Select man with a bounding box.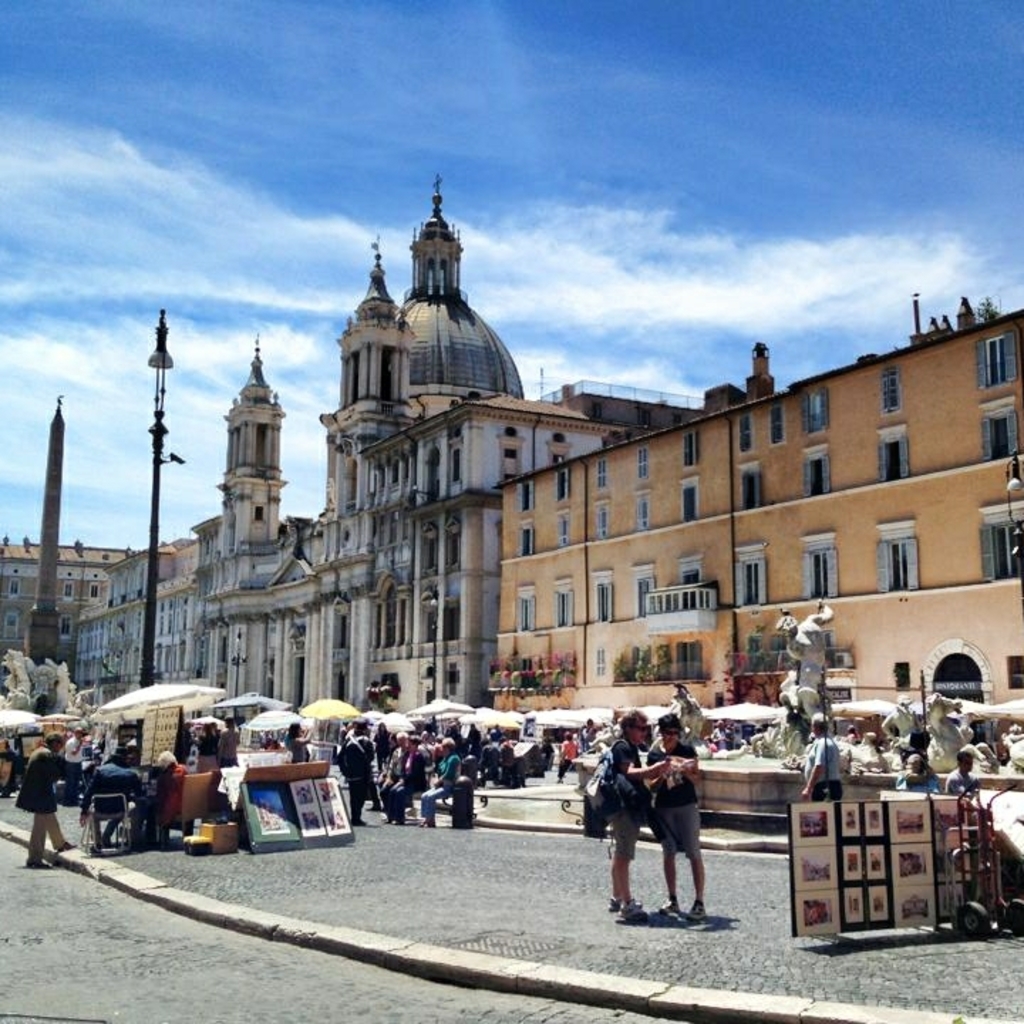
x1=604, y1=711, x2=666, y2=916.
